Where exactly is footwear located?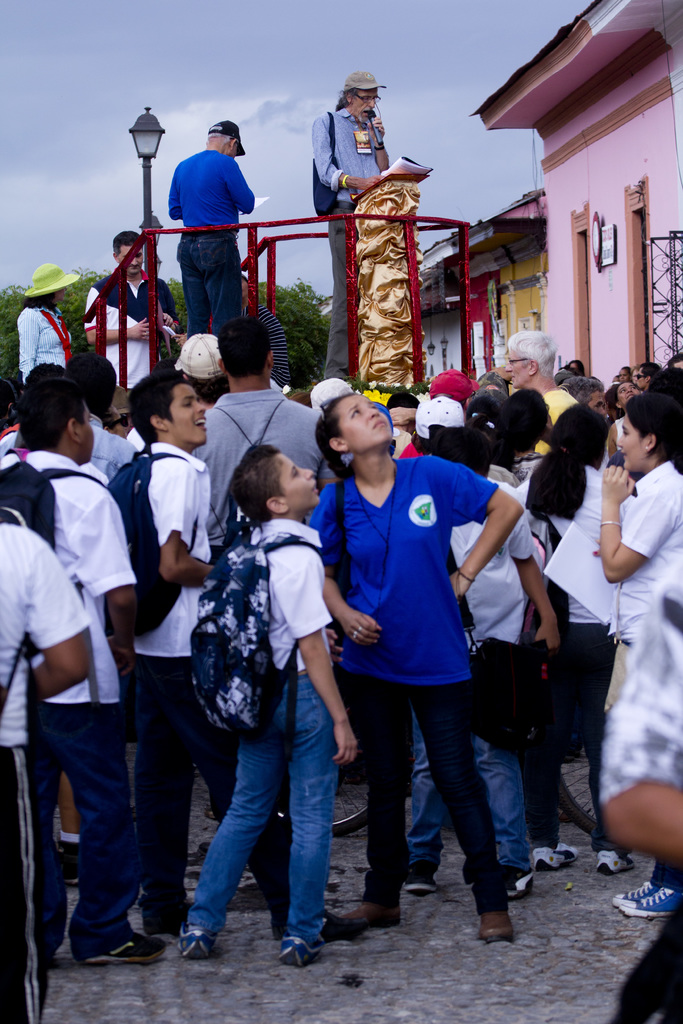
Its bounding box is (77, 929, 169, 965).
